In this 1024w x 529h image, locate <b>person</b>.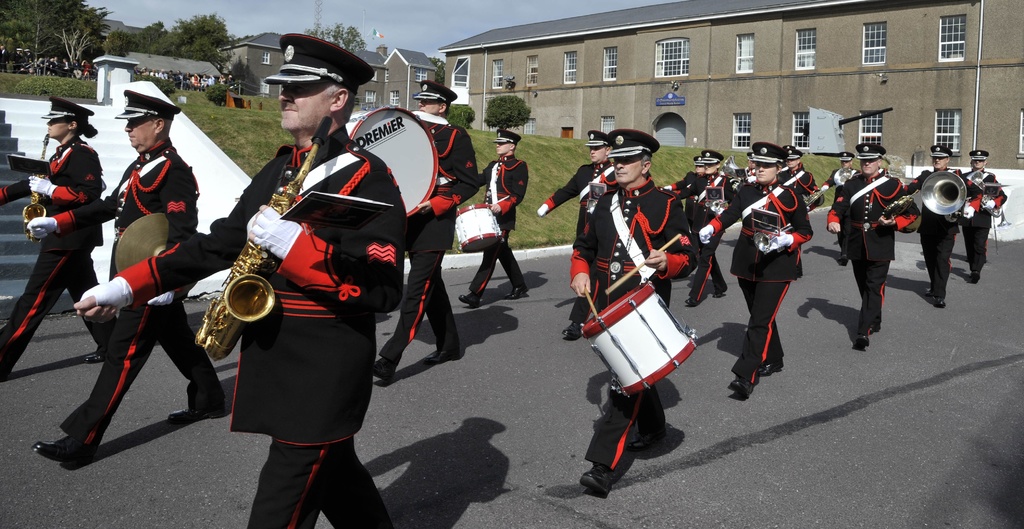
Bounding box: bbox=[817, 146, 853, 277].
